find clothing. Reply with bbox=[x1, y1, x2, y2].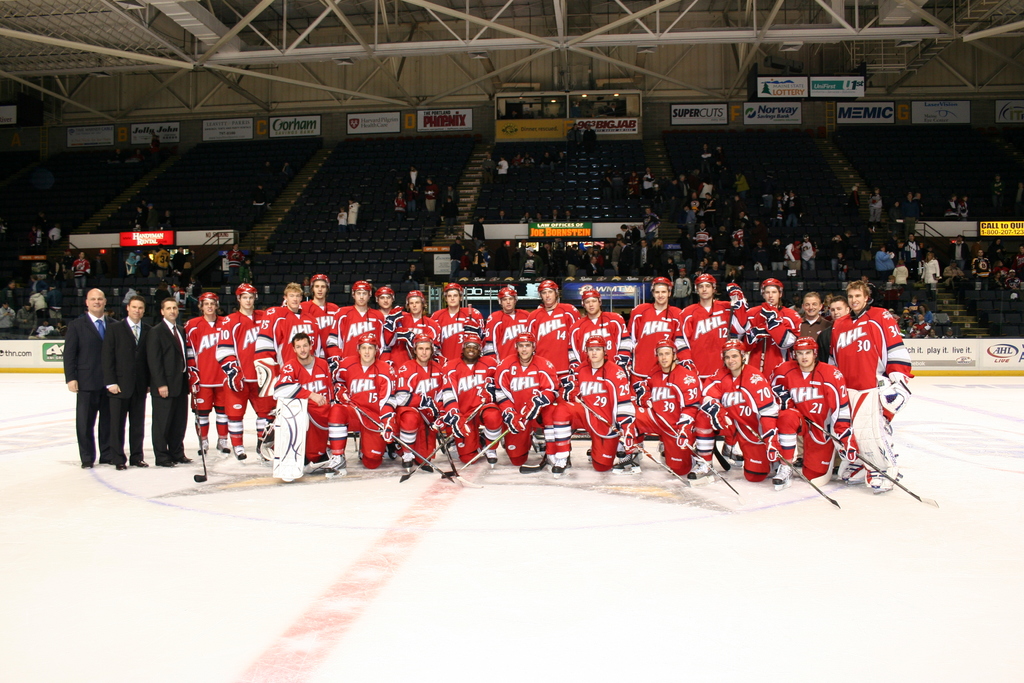
bbox=[215, 310, 265, 418].
